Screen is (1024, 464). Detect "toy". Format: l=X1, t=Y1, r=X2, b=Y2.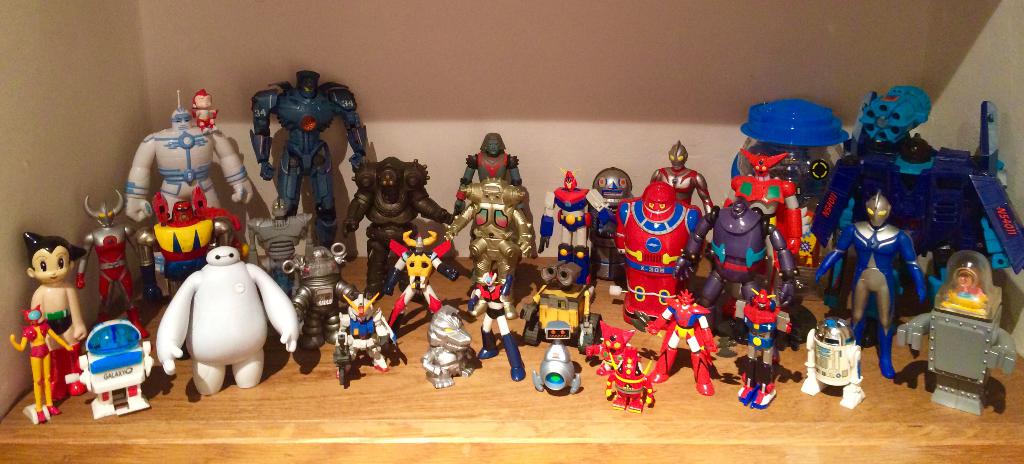
l=333, t=291, r=396, b=387.
